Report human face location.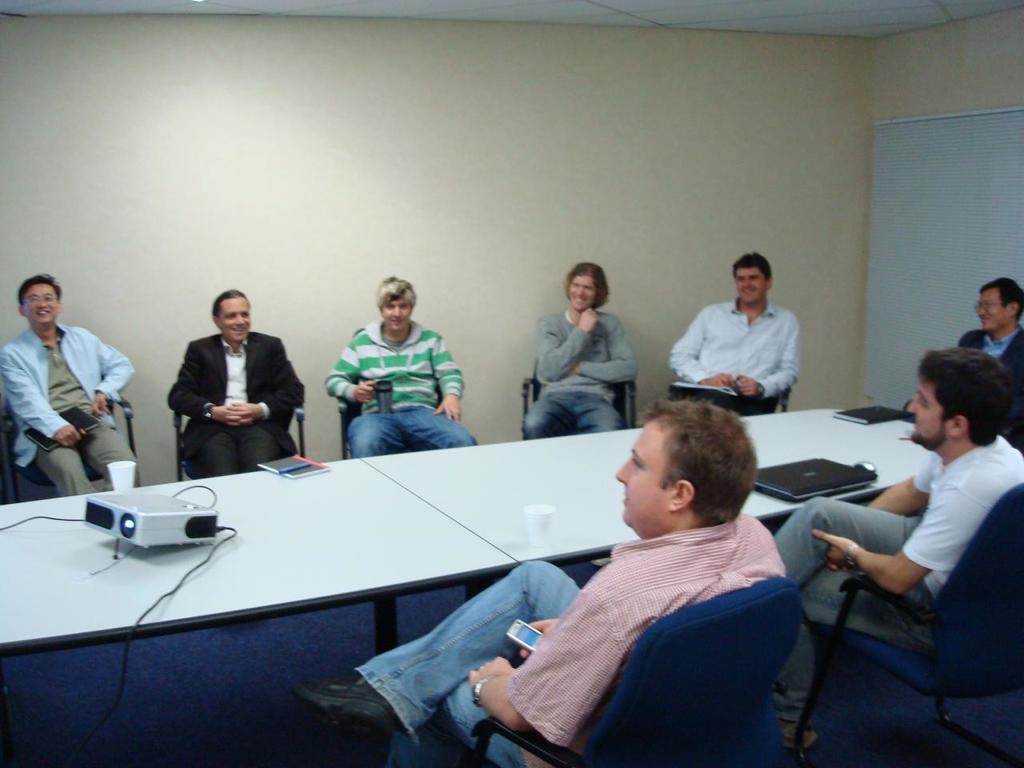
Report: 980,290,1008,330.
